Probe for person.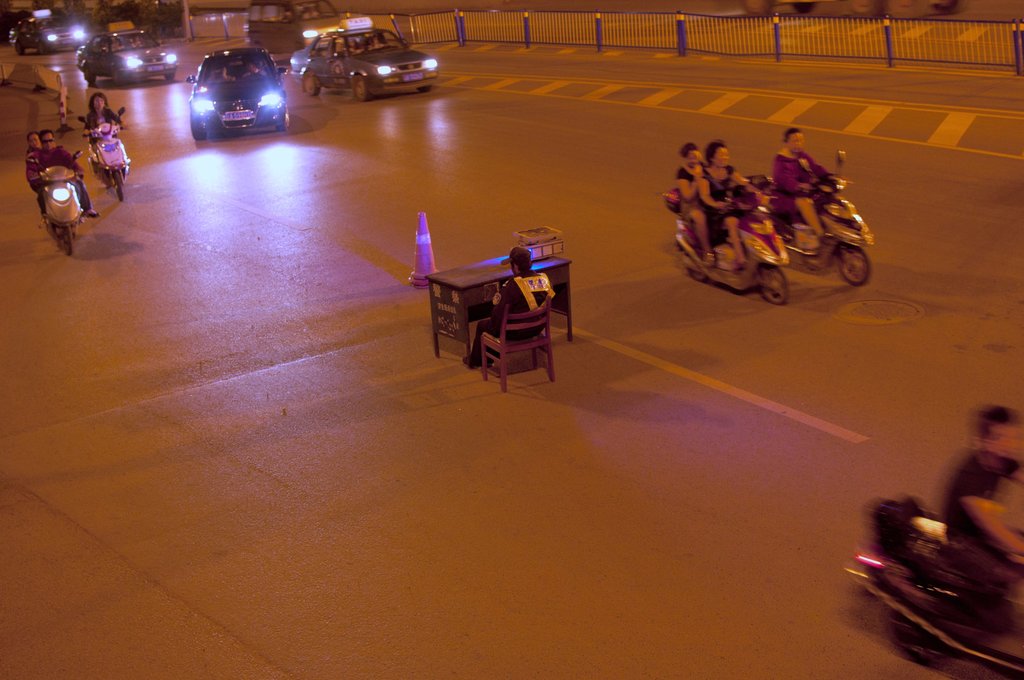
Probe result: x1=36 y1=130 x2=101 y2=223.
